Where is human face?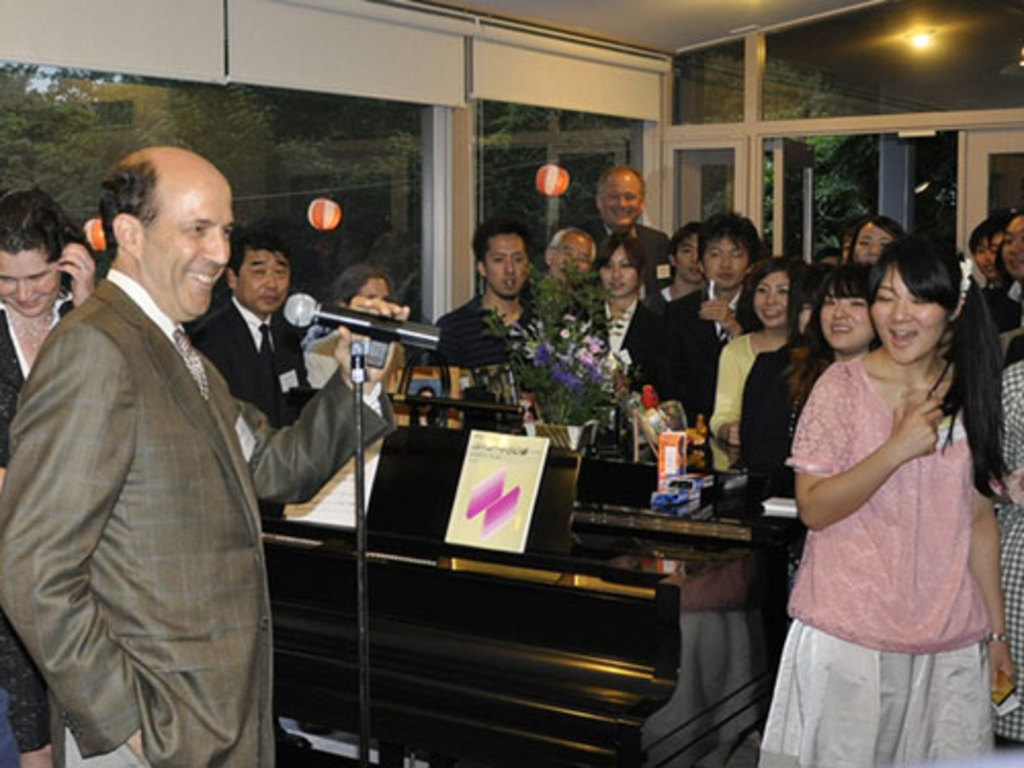
Rect(709, 229, 754, 291).
